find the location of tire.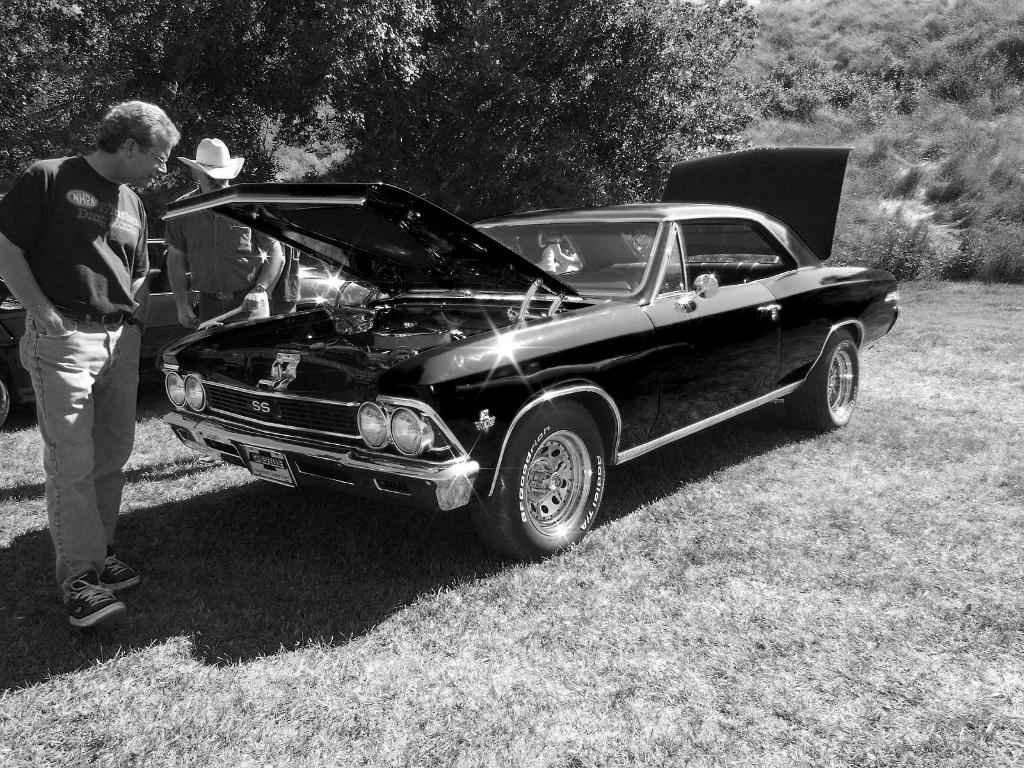
Location: (0, 356, 22, 428).
